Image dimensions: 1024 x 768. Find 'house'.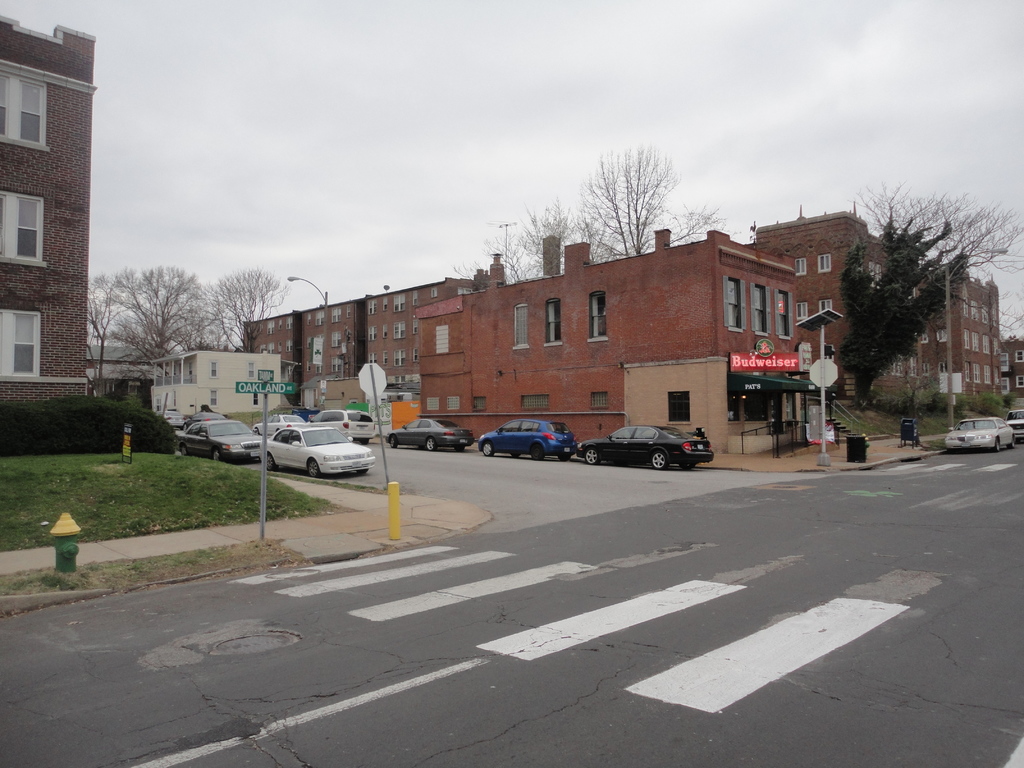
box(358, 261, 453, 431).
